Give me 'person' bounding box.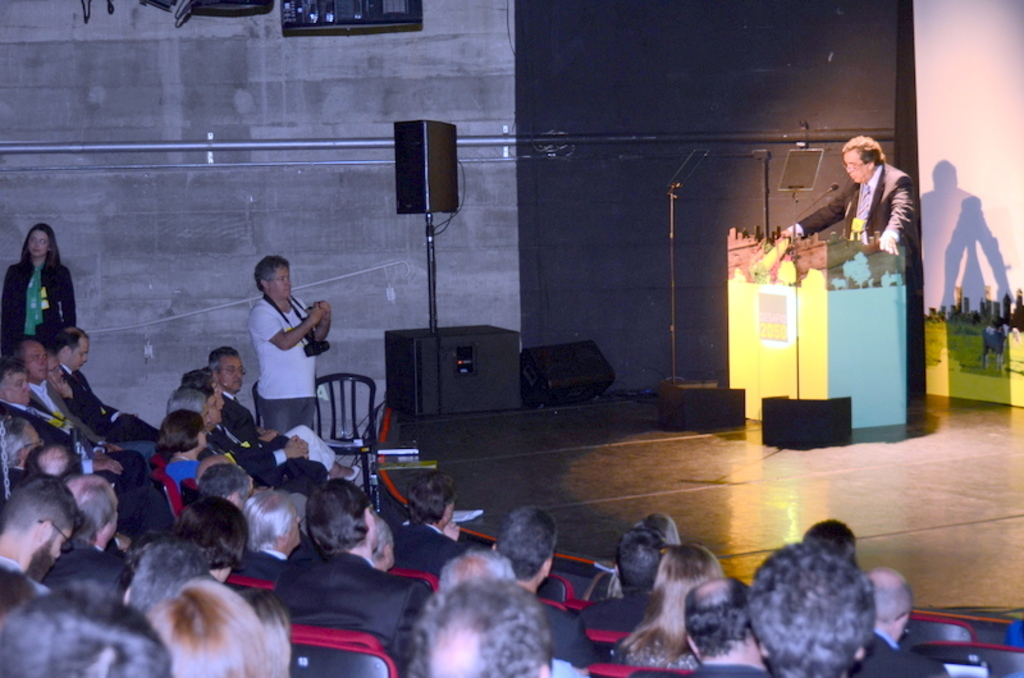
region(60, 326, 145, 436).
